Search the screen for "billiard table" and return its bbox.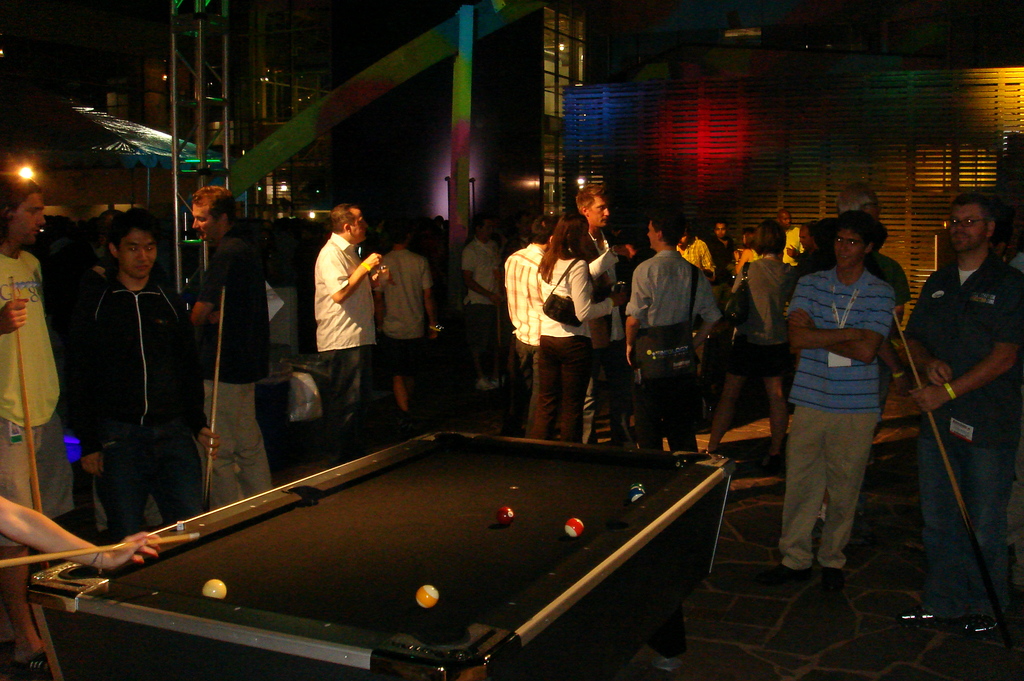
Found: {"left": 26, "top": 435, "right": 738, "bottom": 680}.
